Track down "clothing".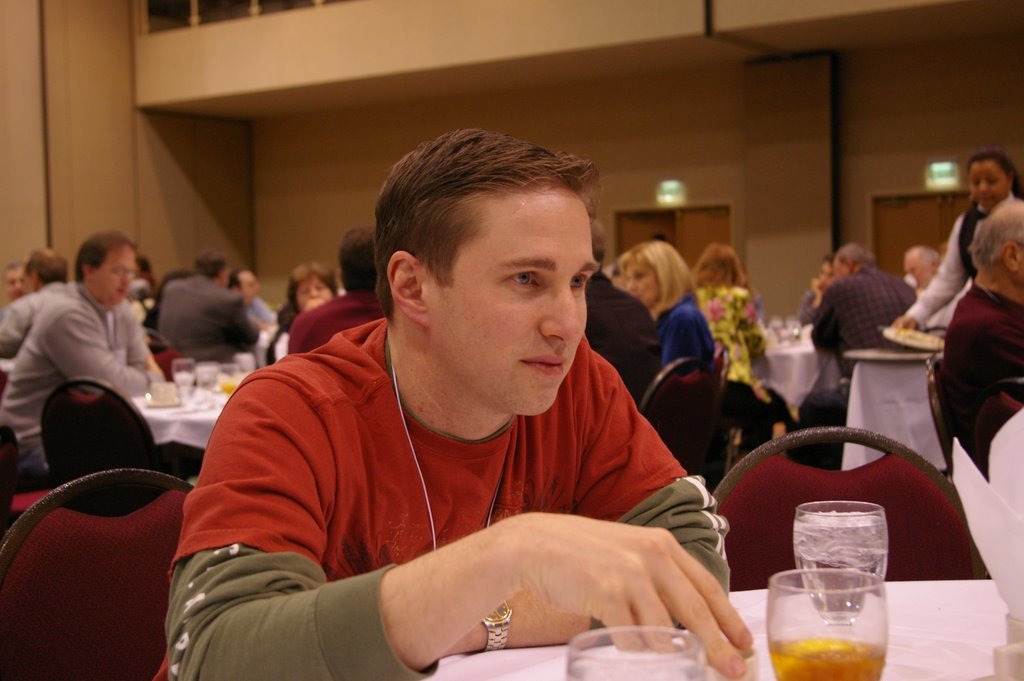
Tracked to rect(806, 259, 919, 383).
